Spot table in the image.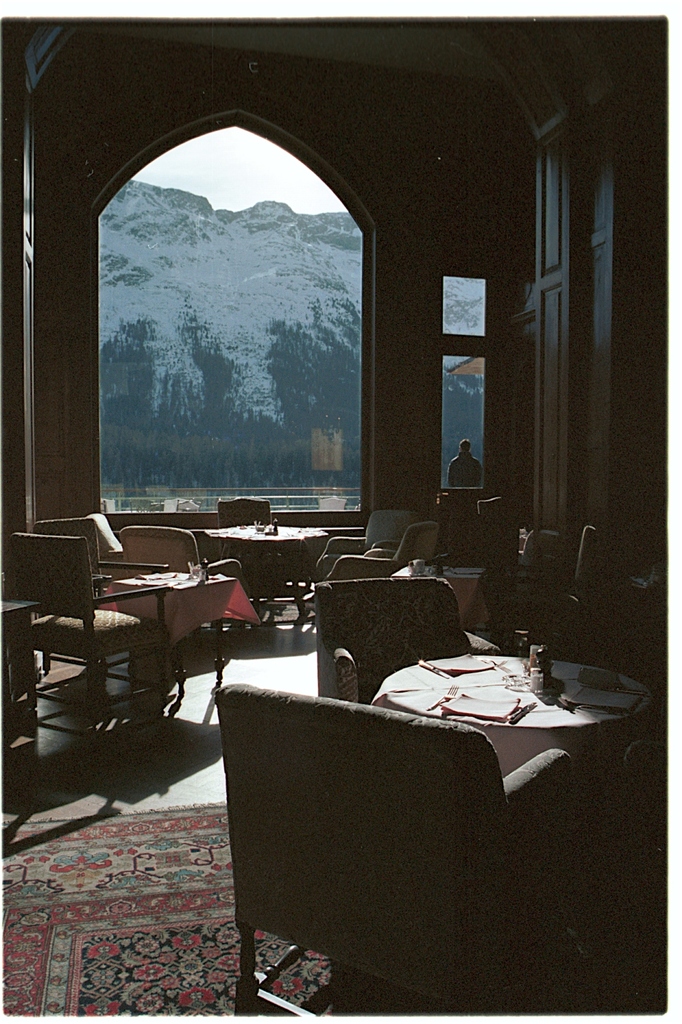
table found at Rect(348, 645, 648, 785).
